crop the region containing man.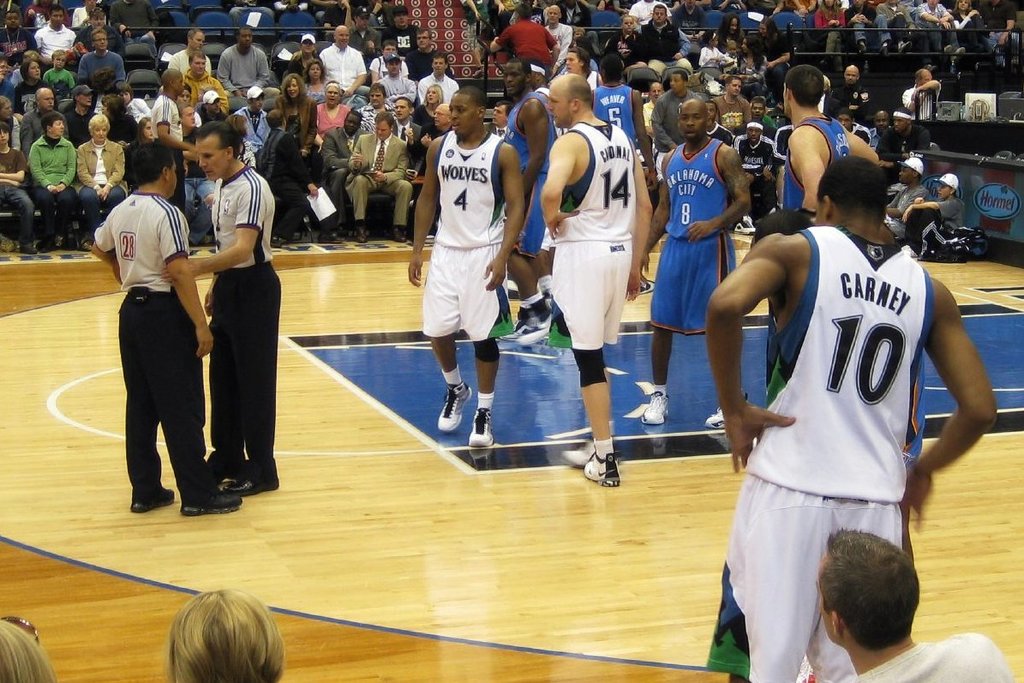
Crop region: detection(150, 68, 201, 217).
